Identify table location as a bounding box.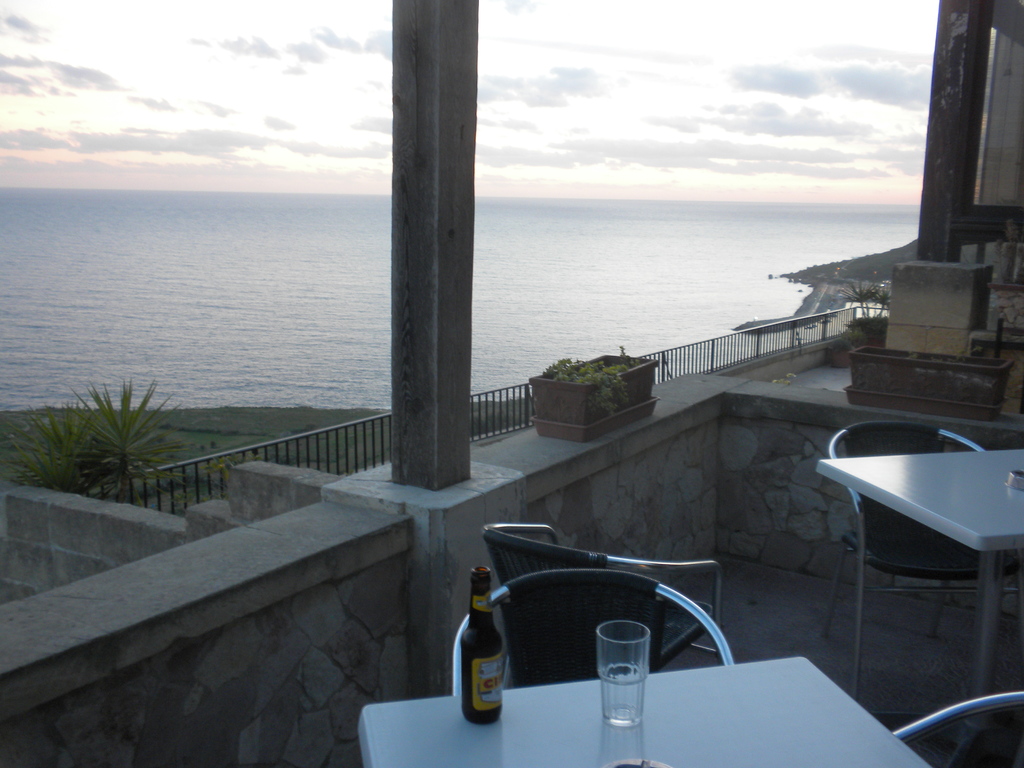
(x1=360, y1=659, x2=936, y2=767).
